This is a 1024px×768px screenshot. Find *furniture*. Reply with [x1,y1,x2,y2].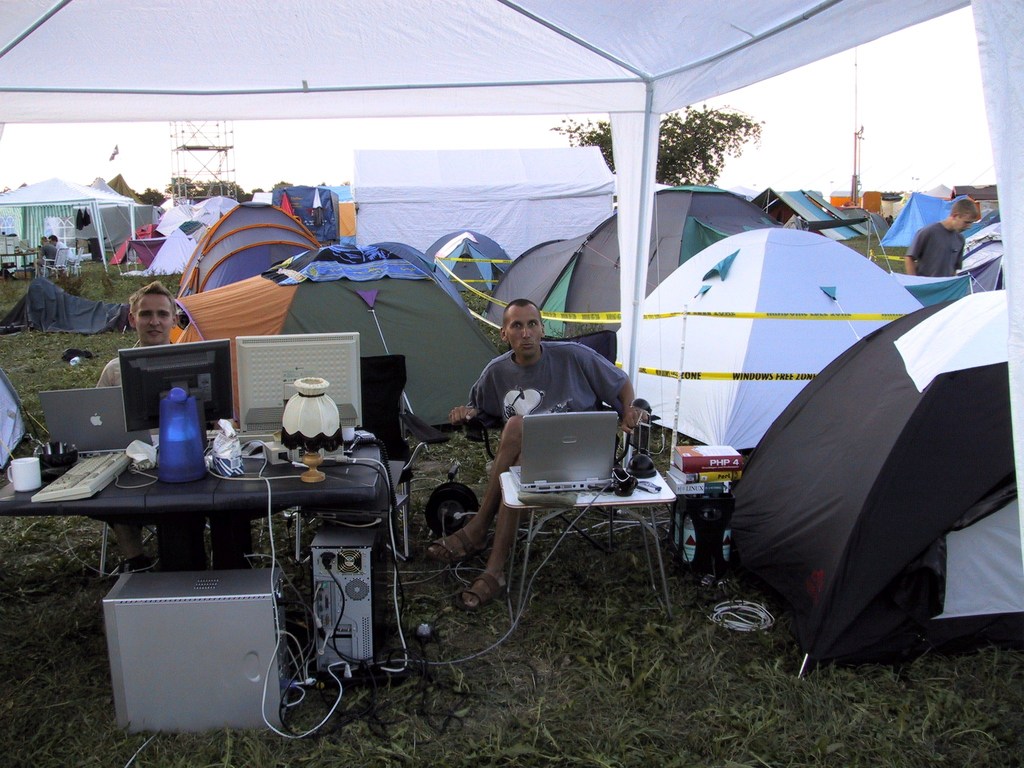
[0,249,38,278].
